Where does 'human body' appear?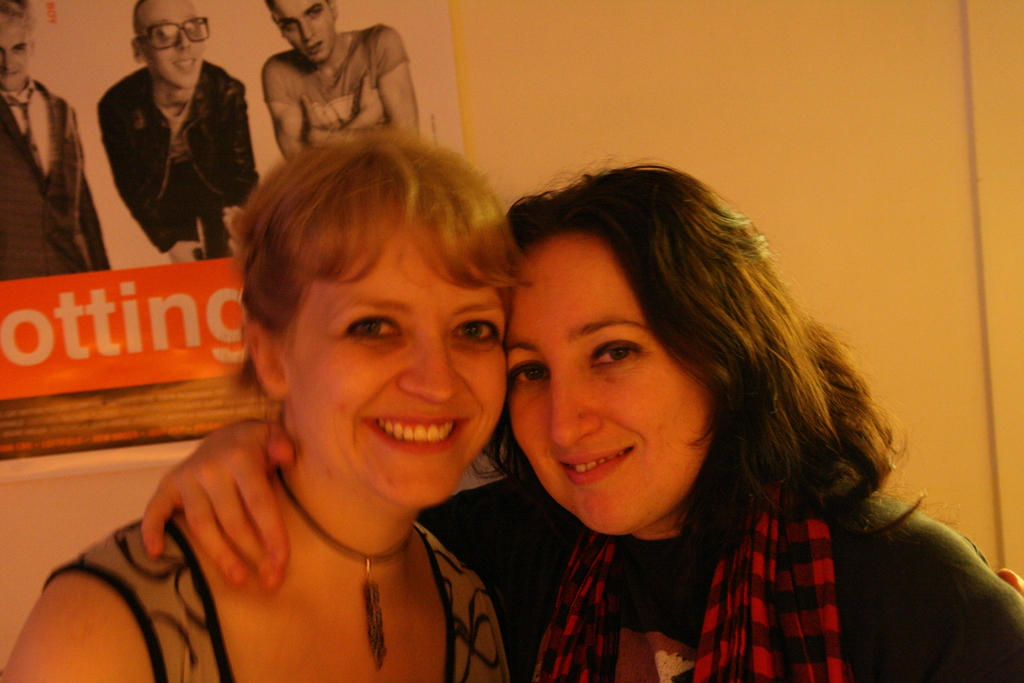
Appears at bbox=[493, 150, 1023, 682].
